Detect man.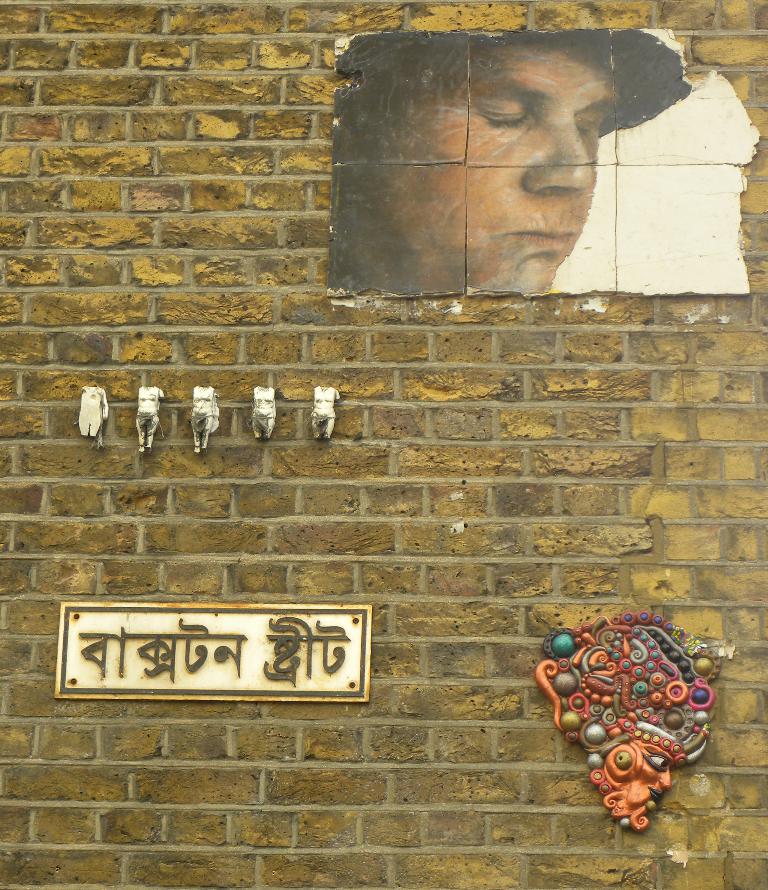
Detected at x1=327 y1=31 x2=697 y2=299.
